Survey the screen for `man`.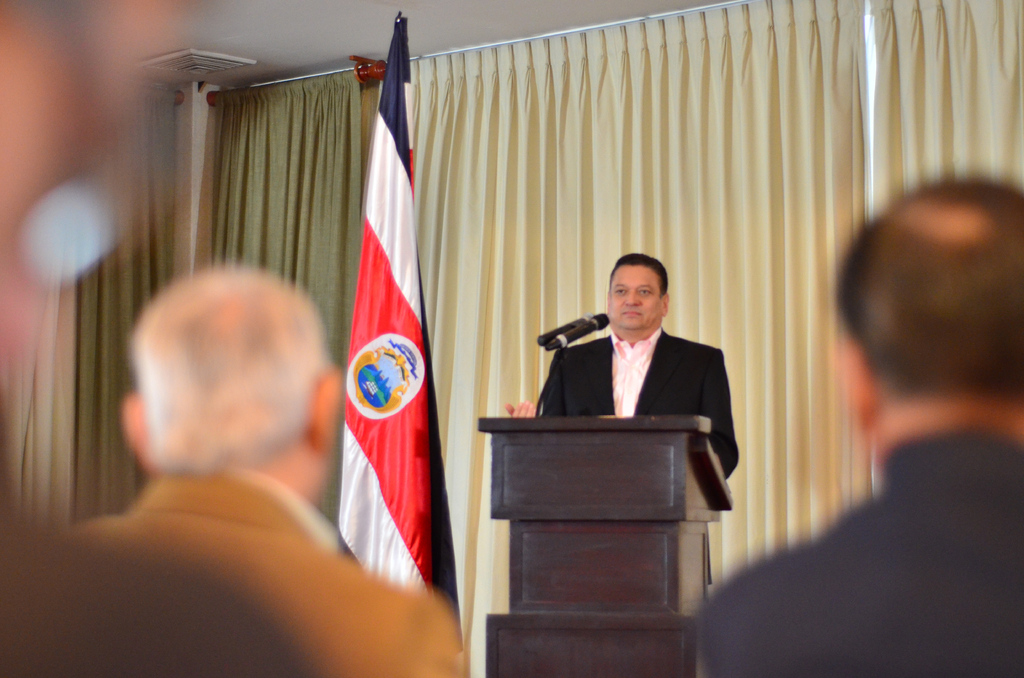
Survey found: box=[689, 175, 1021, 677].
